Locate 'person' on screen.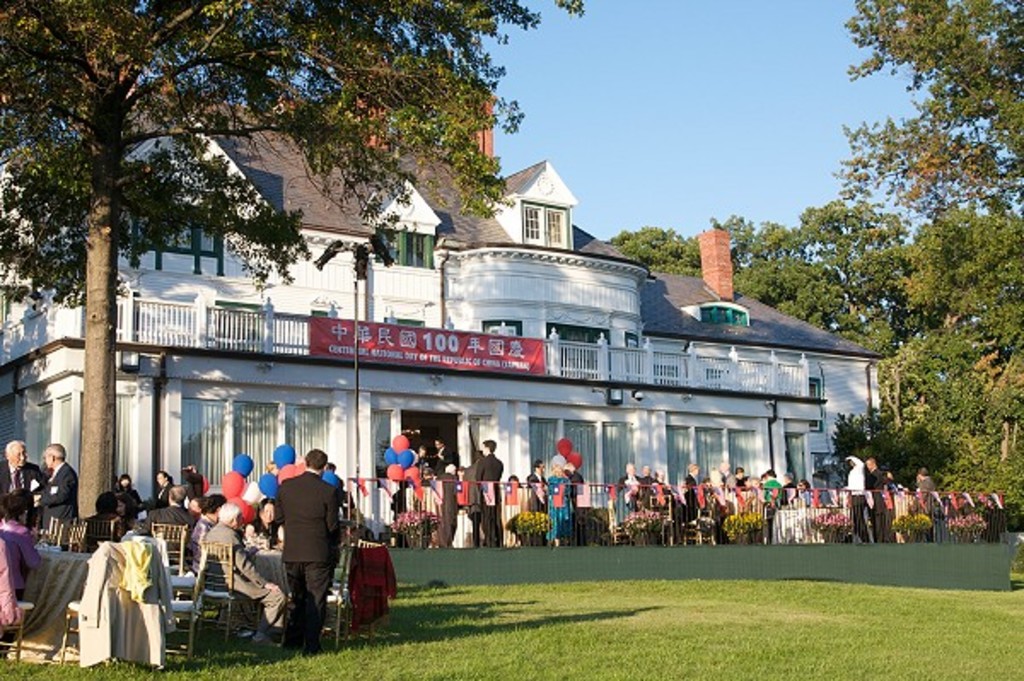
On screen at x1=265 y1=440 x2=350 y2=659.
